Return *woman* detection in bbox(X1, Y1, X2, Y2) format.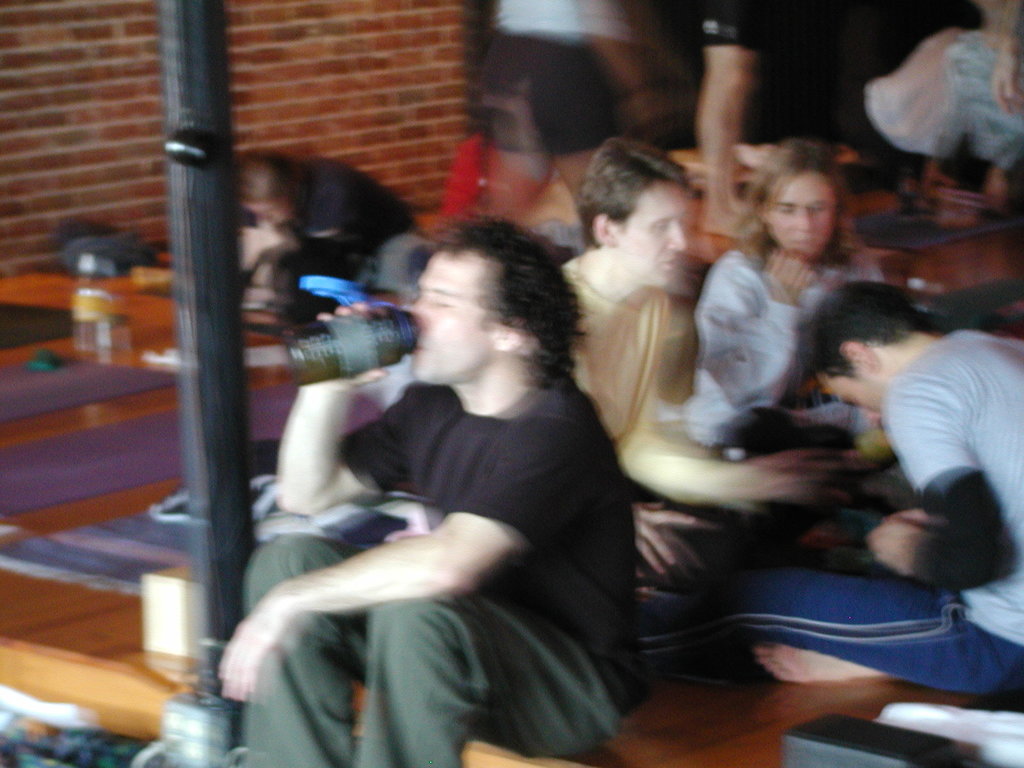
bbox(247, 194, 636, 767).
